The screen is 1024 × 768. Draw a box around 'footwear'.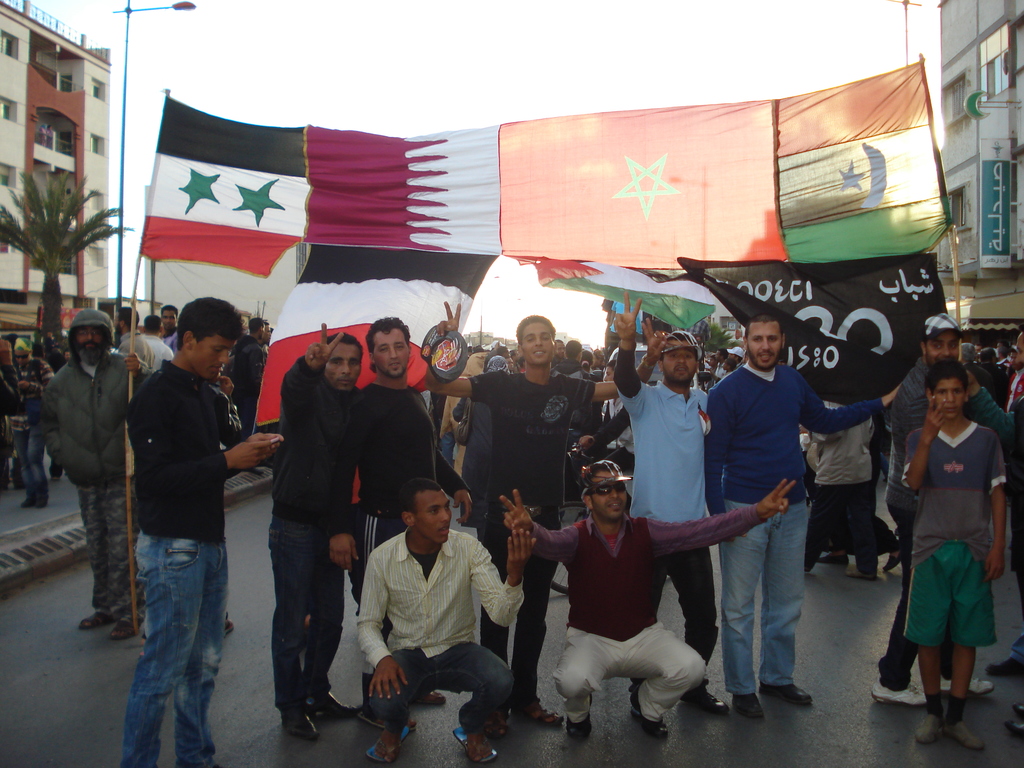
bbox=[759, 682, 816, 702].
